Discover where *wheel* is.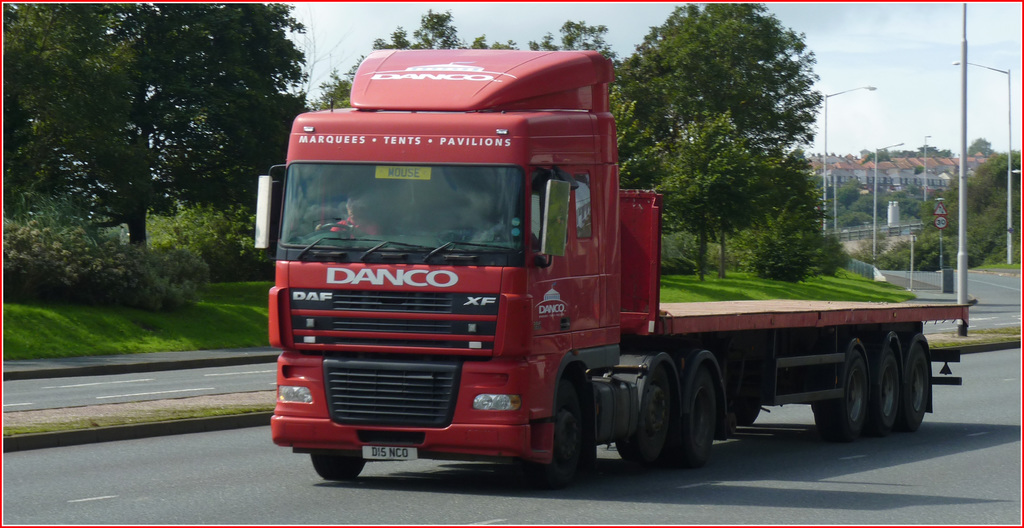
Discovered at [left=308, top=449, right=365, bottom=480].
